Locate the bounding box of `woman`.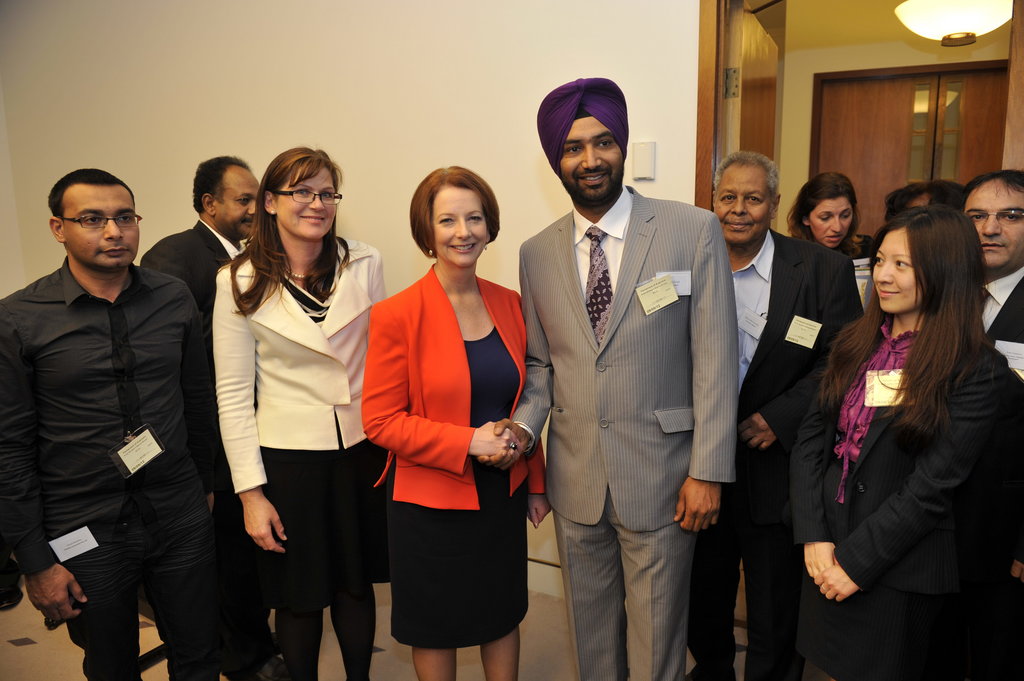
Bounding box: x1=786, y1=170, x2=881, y2=272.
